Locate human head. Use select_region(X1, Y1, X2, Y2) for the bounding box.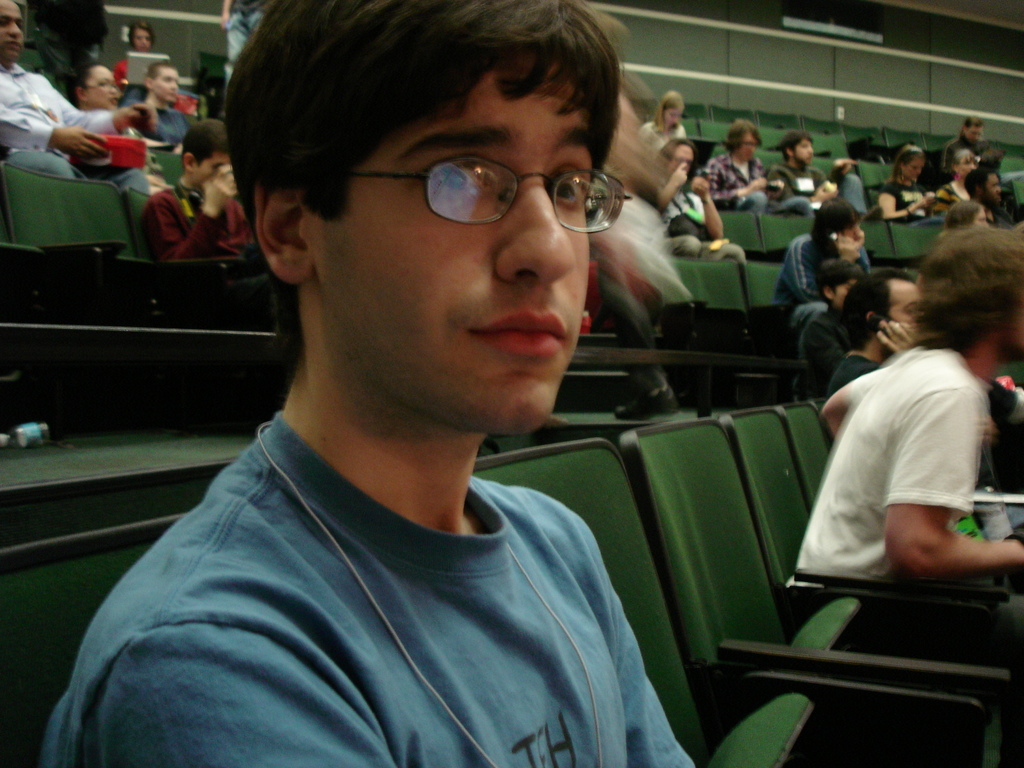
select_region(924, 195, 950, 219).
